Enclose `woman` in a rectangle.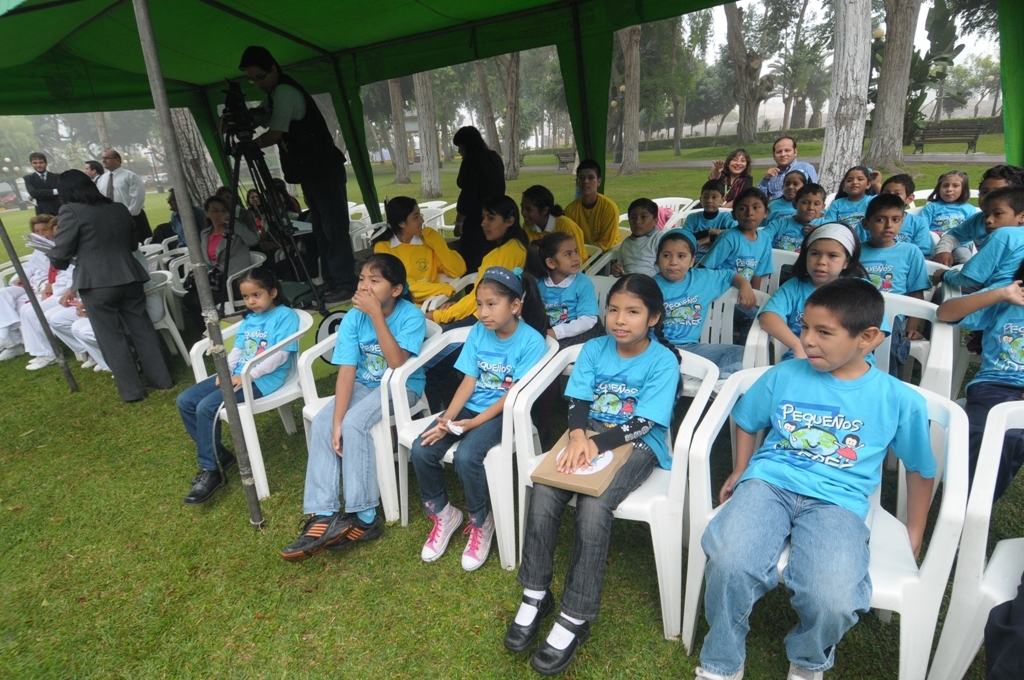
[x1=37, y1=146, x2=170, y2=411].
